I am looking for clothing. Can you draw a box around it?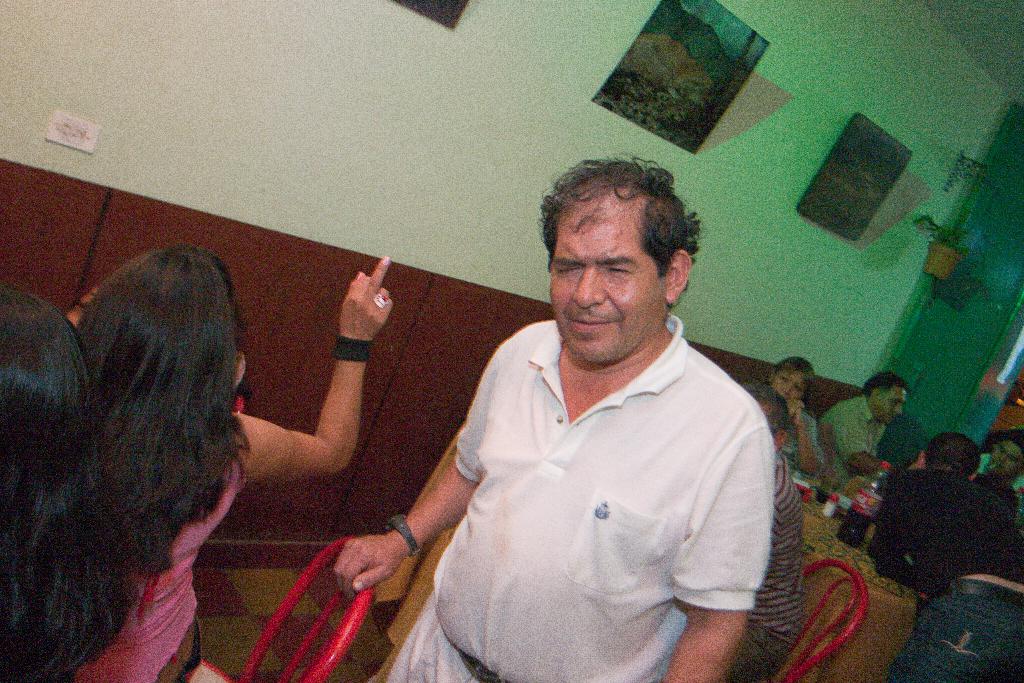
Sure, the bounding box is crop(390, 281, 792, 671).
